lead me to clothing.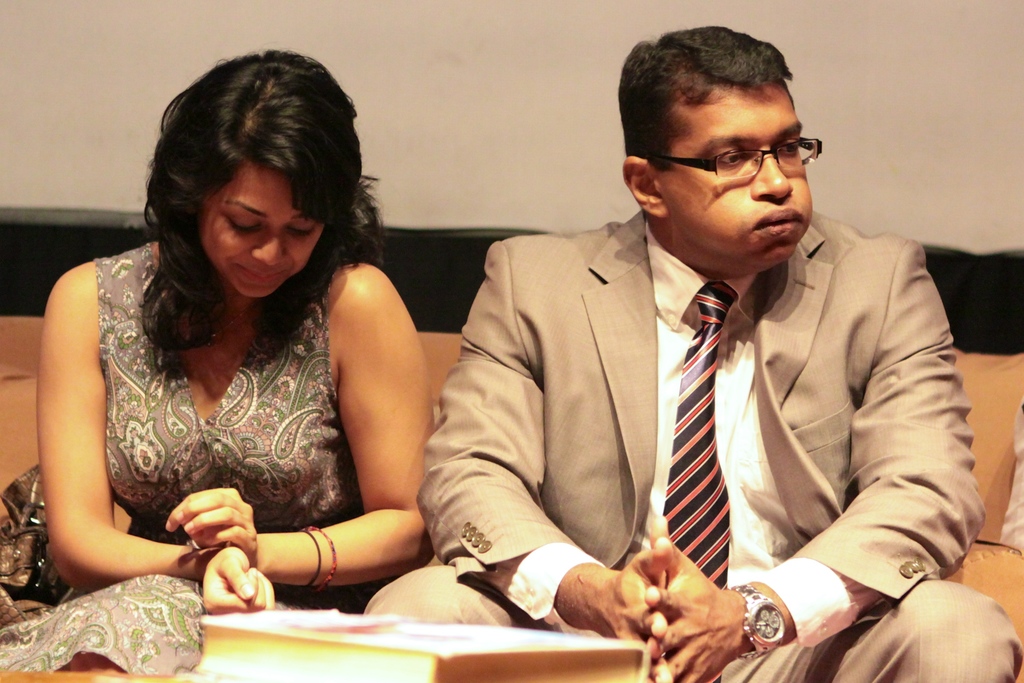
Lead to left=0, top=237, right=388, bottom=682.
